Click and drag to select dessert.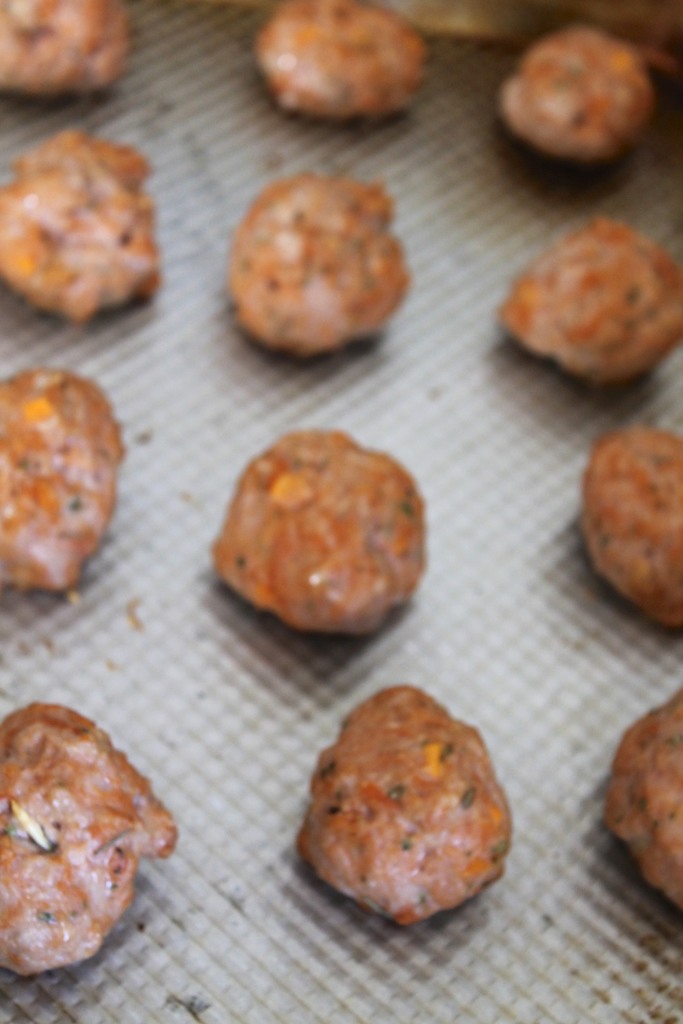
Selection: detection(300, 687, 515, 934).
